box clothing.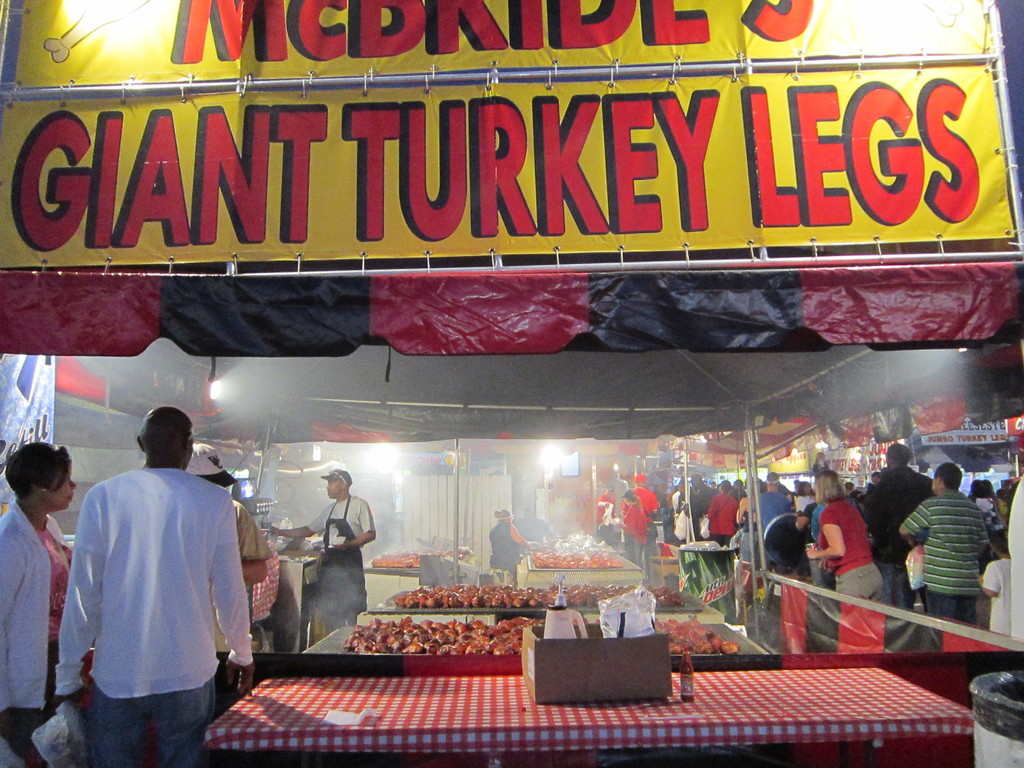
crop(868, 462, 938, 576).
